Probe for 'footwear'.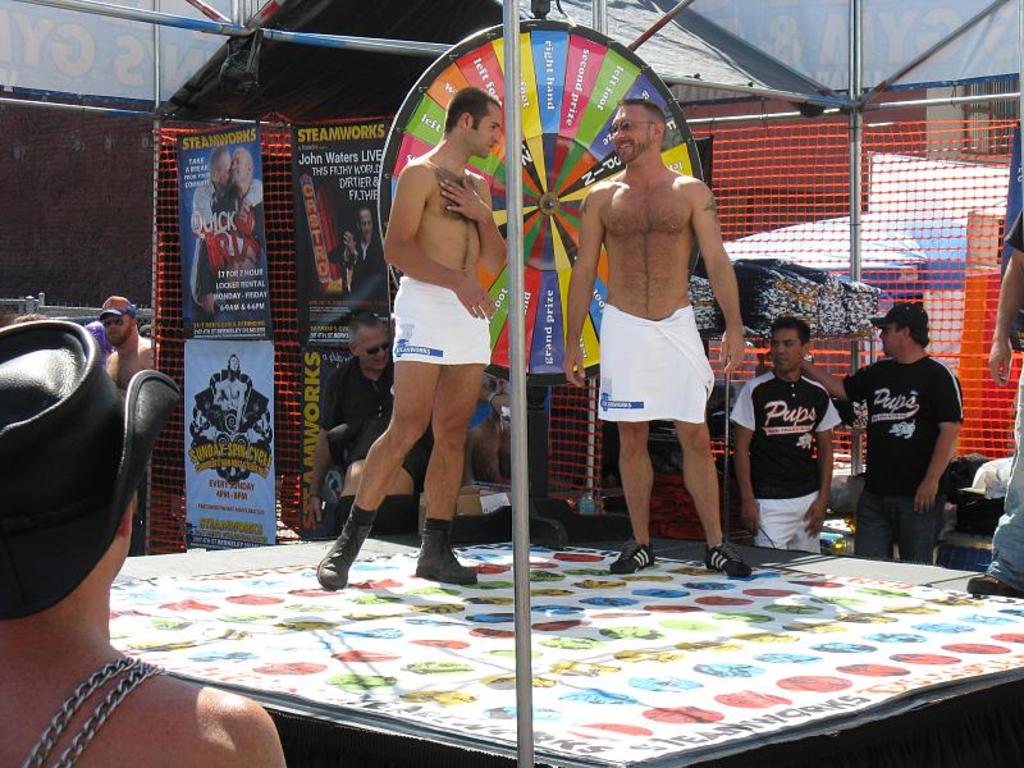
Probe result: 419:531:483:584.
